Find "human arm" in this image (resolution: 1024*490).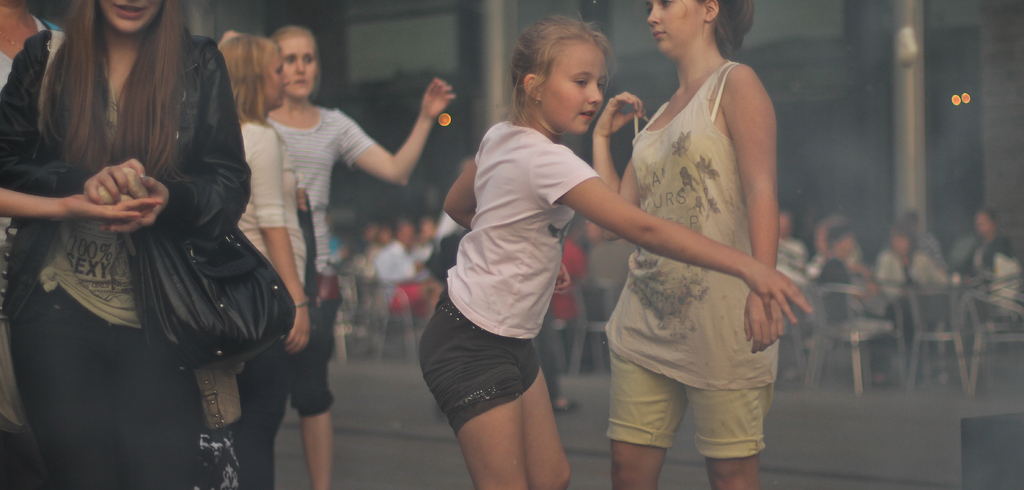
left=252, top=127, right=312, bottom=353.
